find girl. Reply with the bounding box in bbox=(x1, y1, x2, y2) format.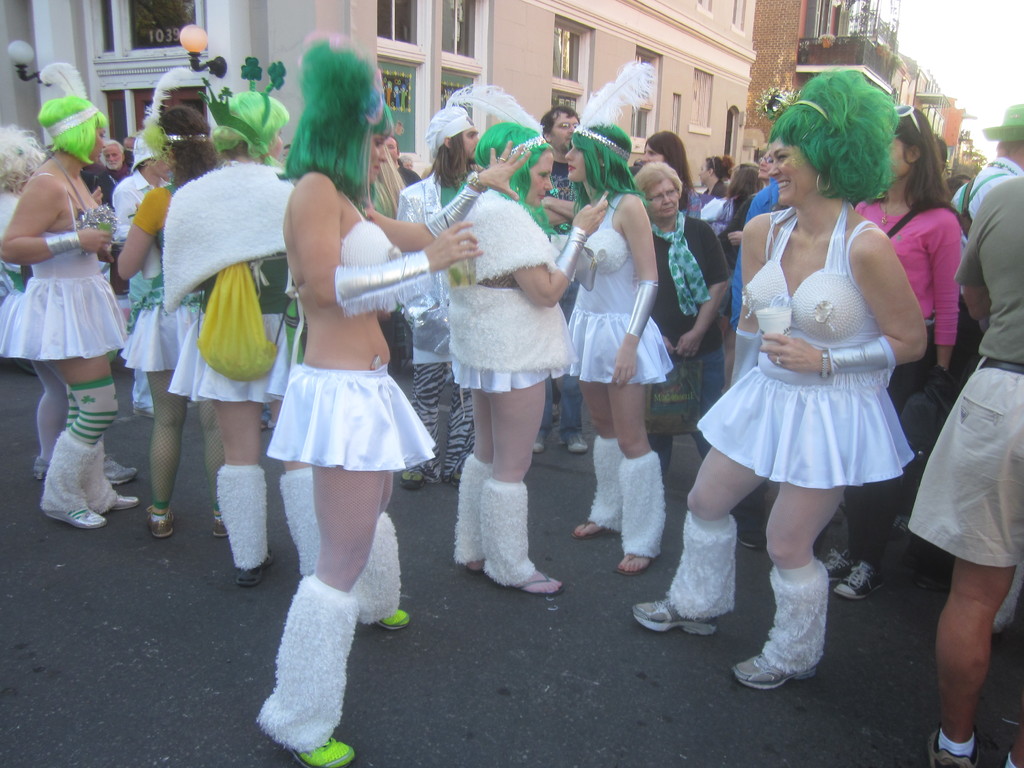
bbox=(115, 100, 240, 539).
